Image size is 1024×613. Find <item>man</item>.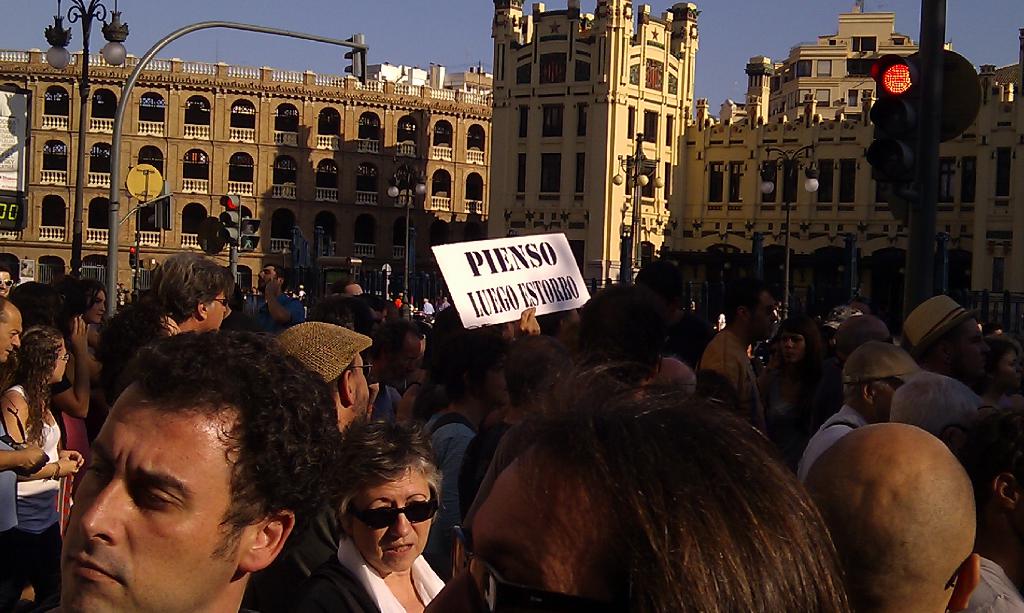
364, 322, 422, 422.
